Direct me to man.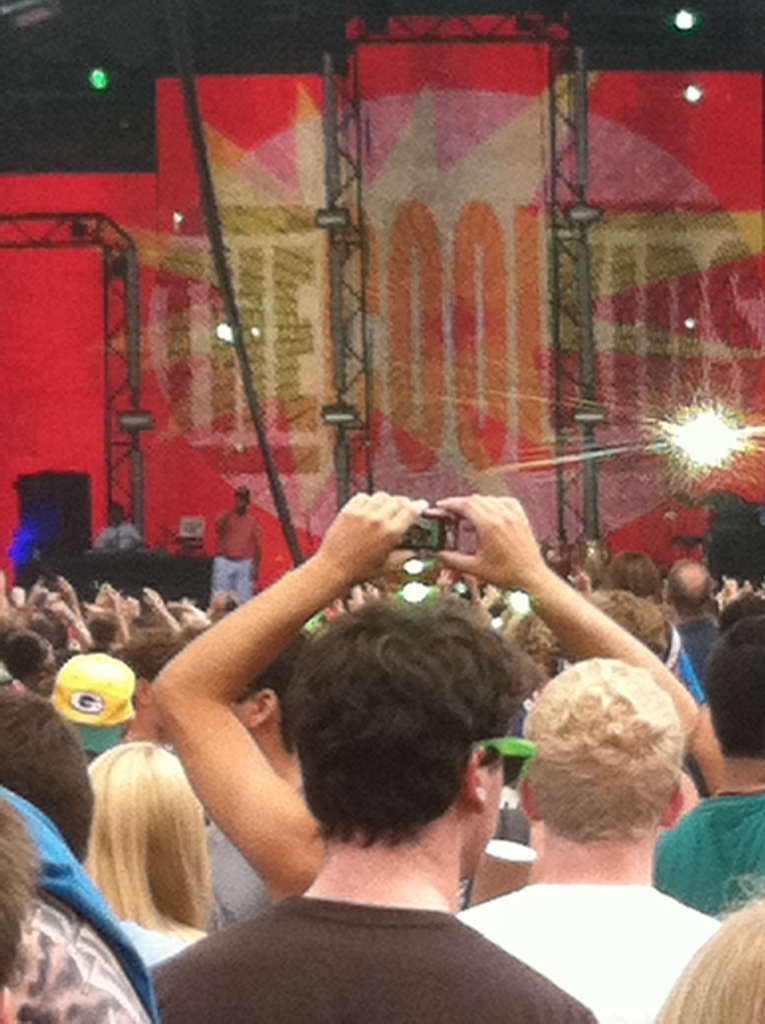
Direction: (657,556,718,680).
